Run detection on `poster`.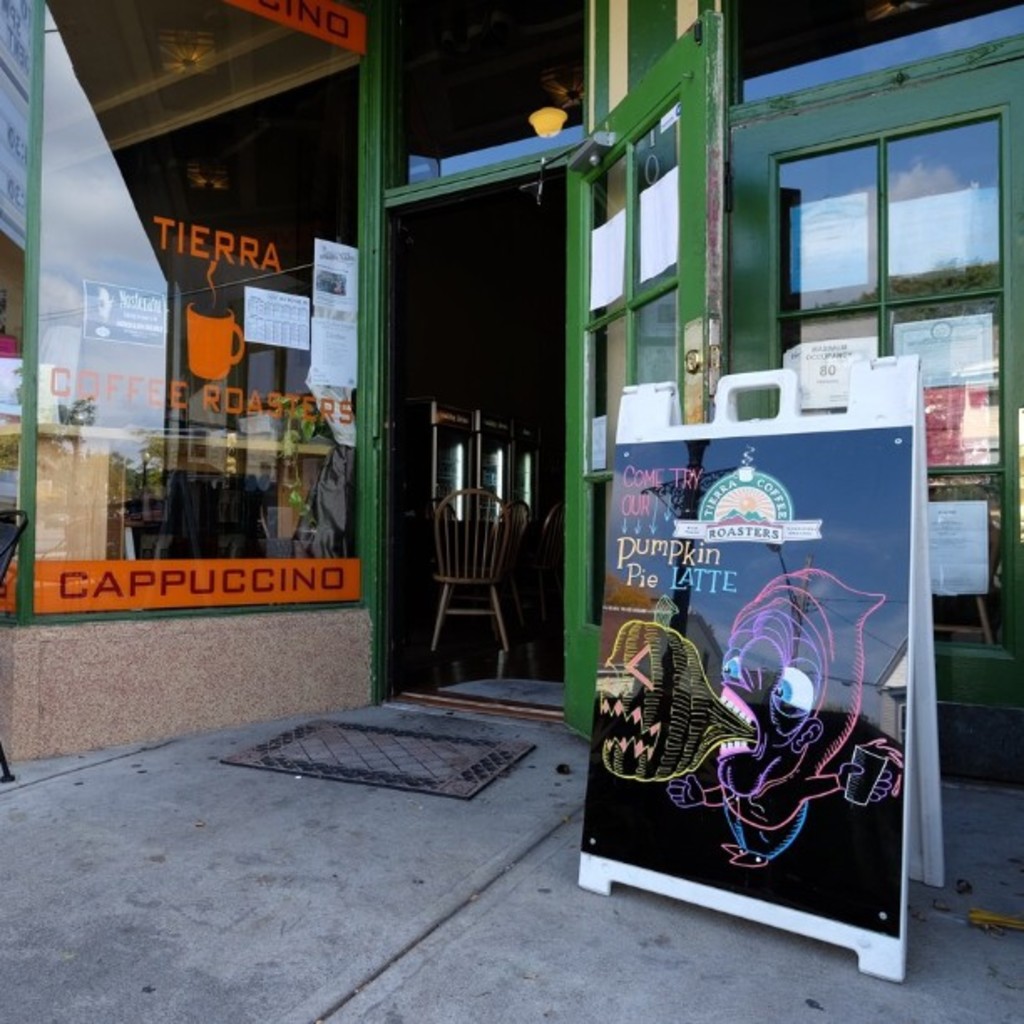
Result: crop(584, 427, 920, 939).
